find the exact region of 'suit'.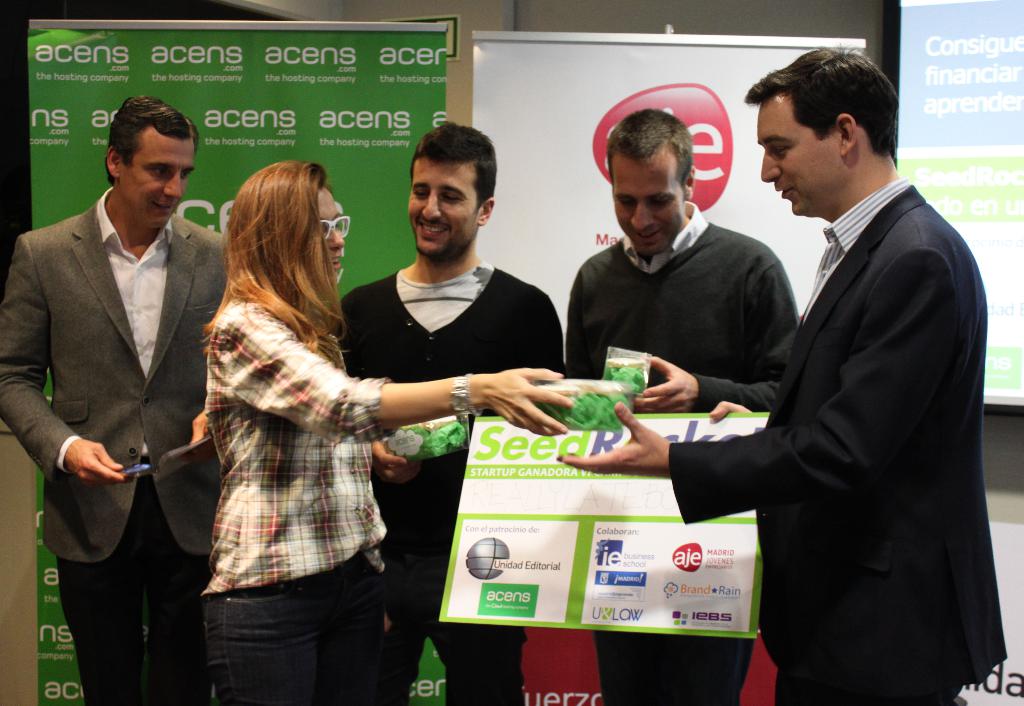
Exact region: crop(0, 188, 229, 705).
